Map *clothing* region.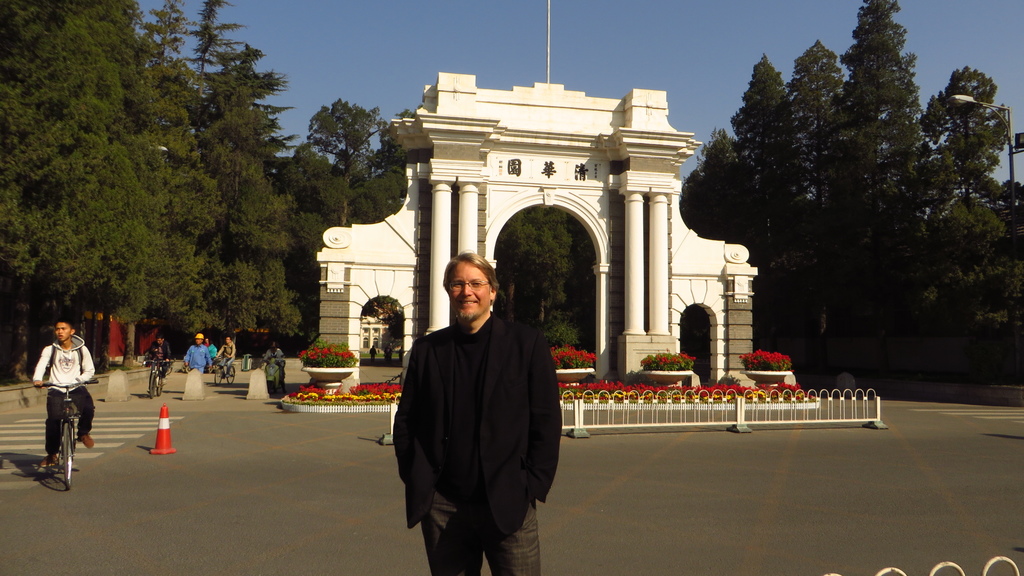
Mapped to Rect(184, 344, 205, 368).
